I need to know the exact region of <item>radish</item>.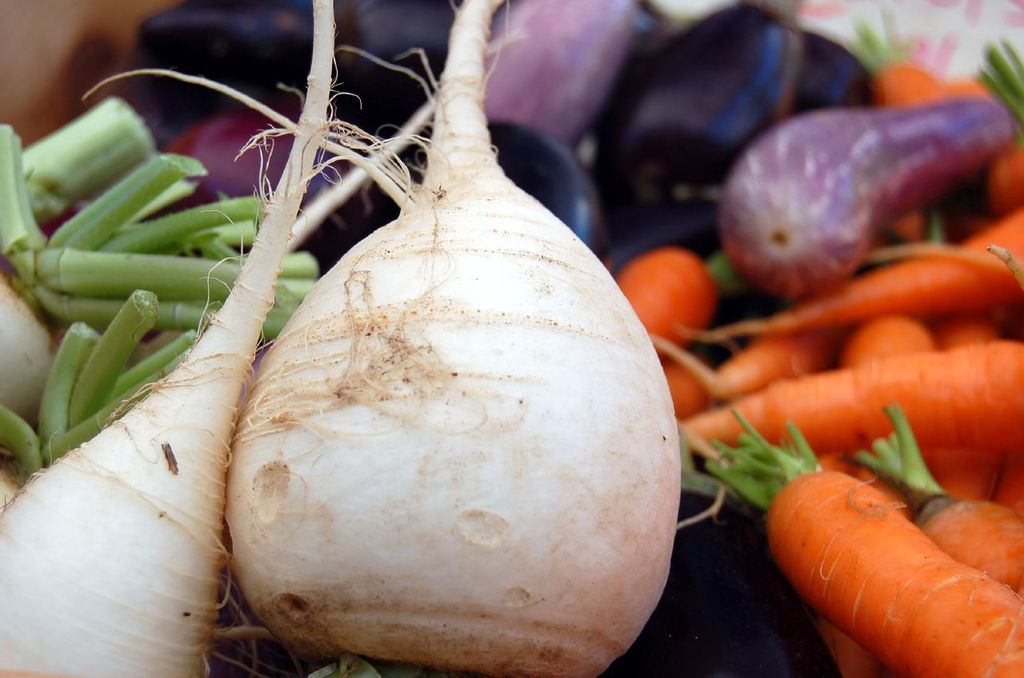
Region: 0, 0, 356, 677.
